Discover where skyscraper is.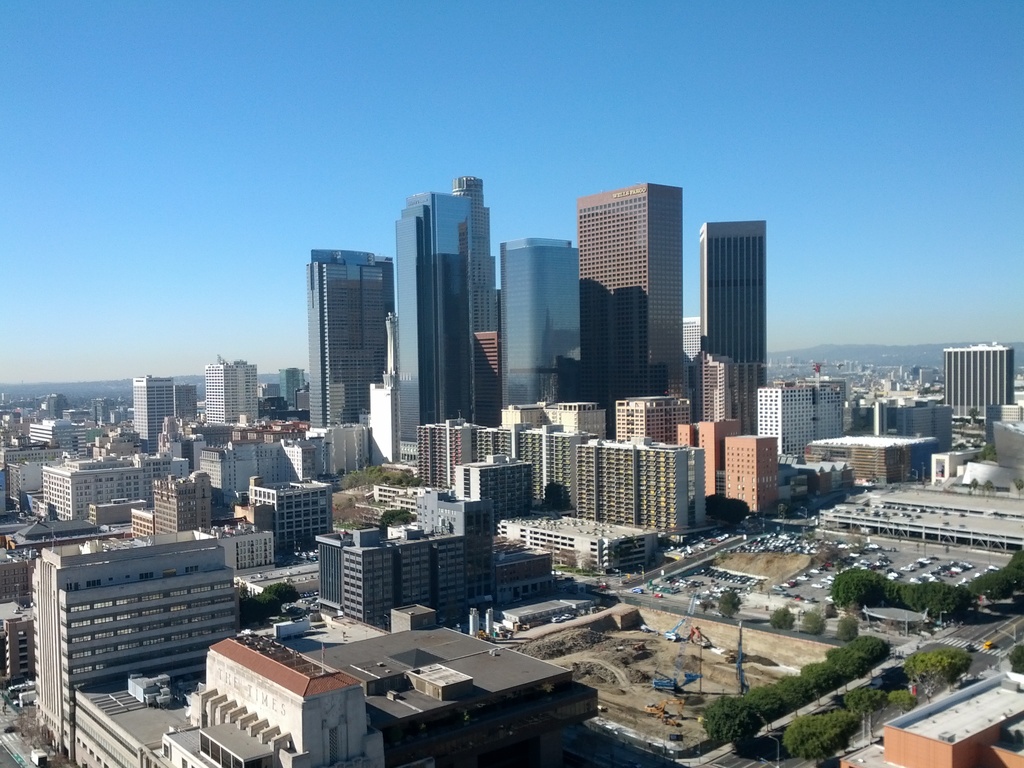
Discovered at 413, 531, 468, 612.
